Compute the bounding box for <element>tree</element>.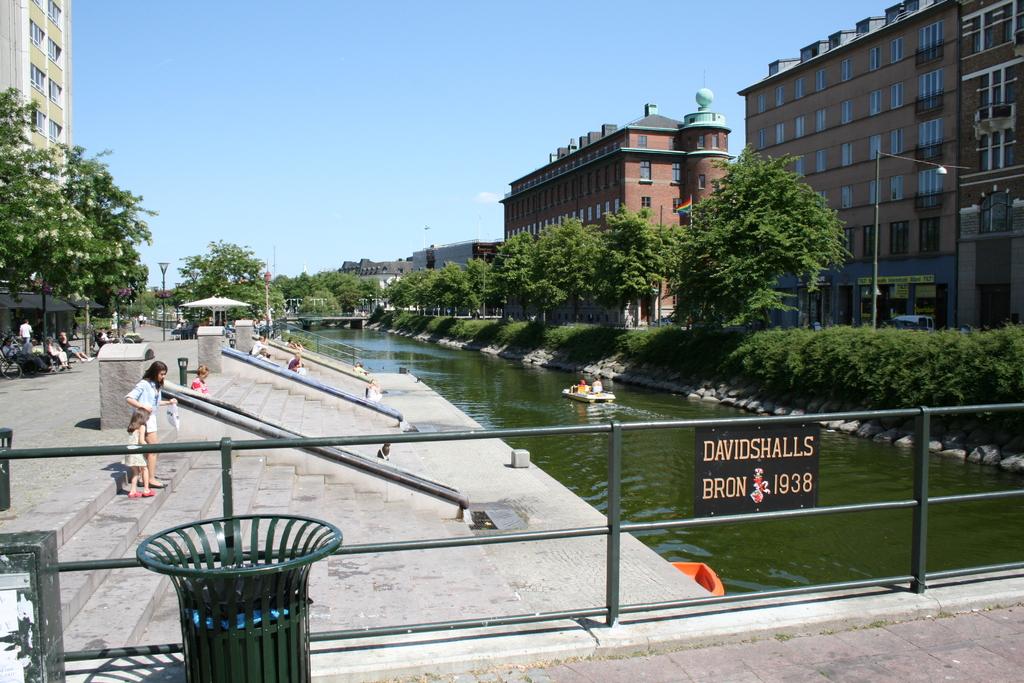
Rect(164, 239, 287, 322).
